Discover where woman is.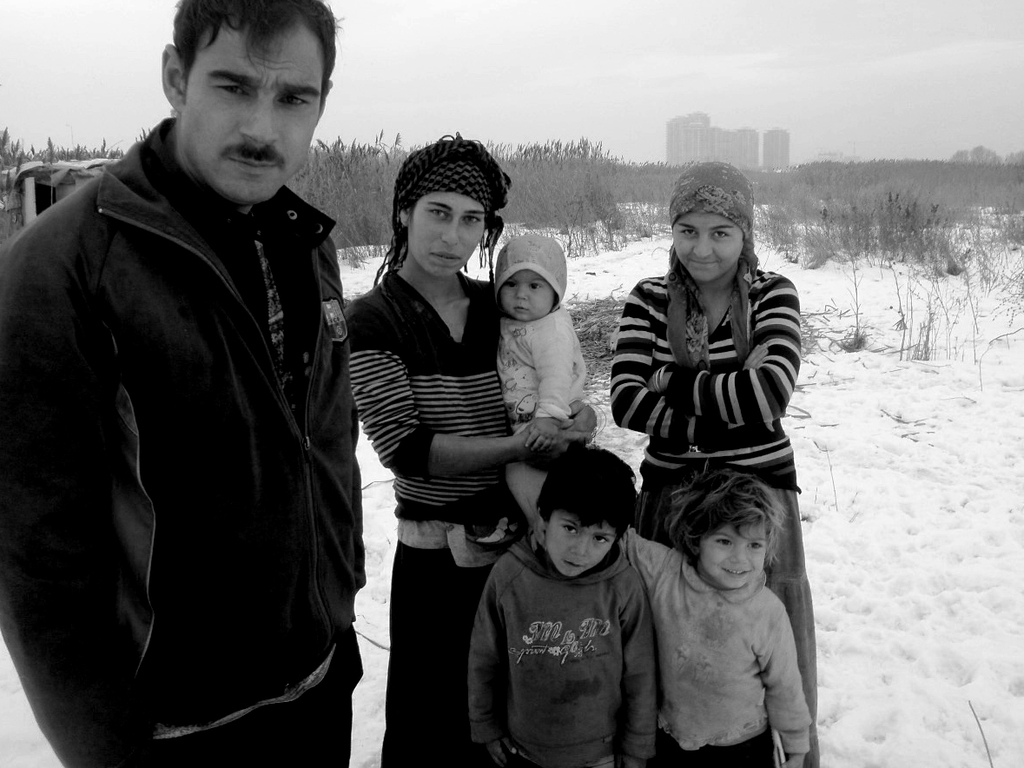
Discovered at box=[338, 119, 598, 767].
